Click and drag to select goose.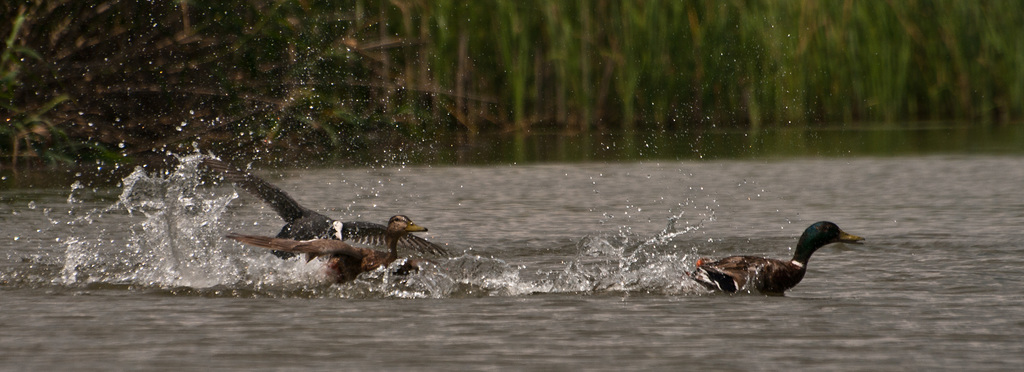
Selection: pyautogui.locateOnScreen(232, 211, 444, 301).
